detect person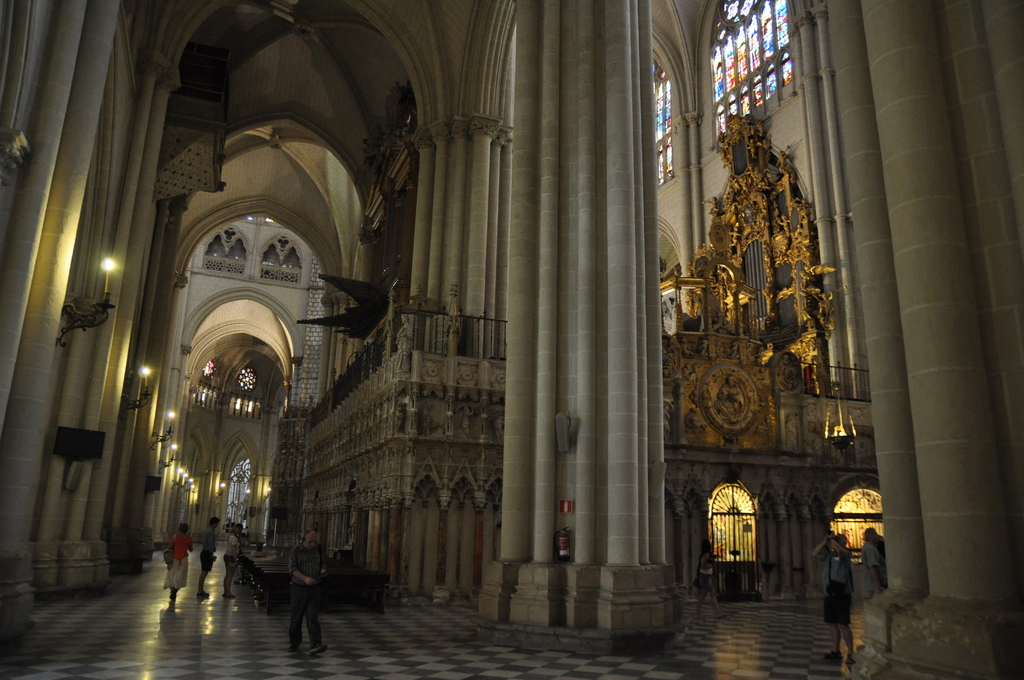
BBox(280, 538, 328, 659)
